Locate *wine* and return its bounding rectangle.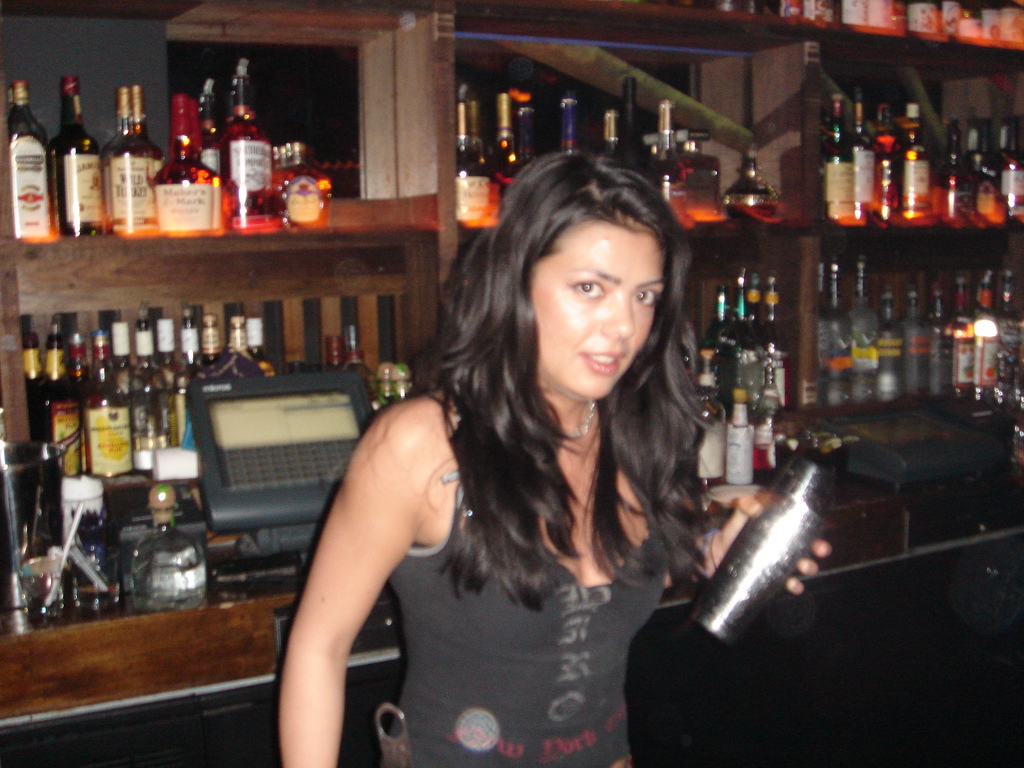
<box>49,73,108,233</box>.
